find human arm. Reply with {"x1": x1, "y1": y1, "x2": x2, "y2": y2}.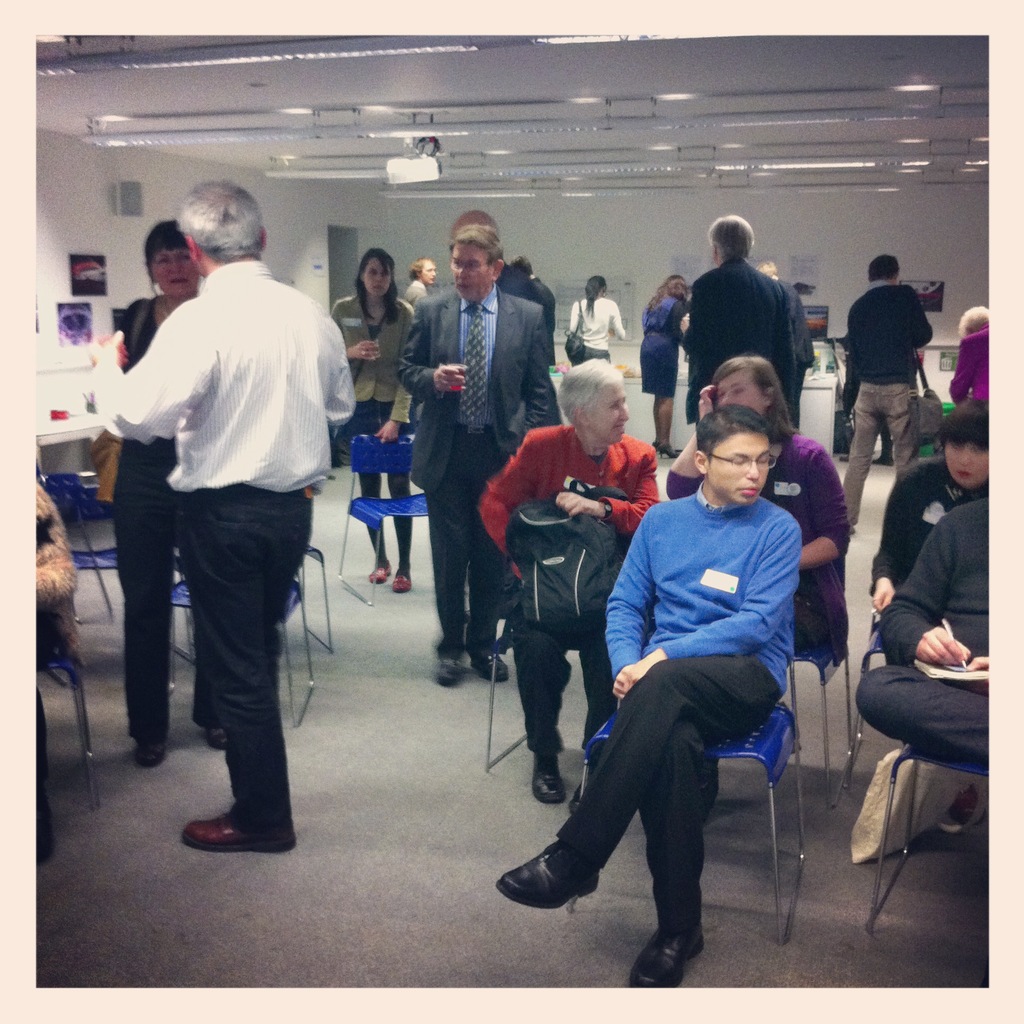
{"x1": 503, "y1": 307, "x2": 566, "y2": 445}.
